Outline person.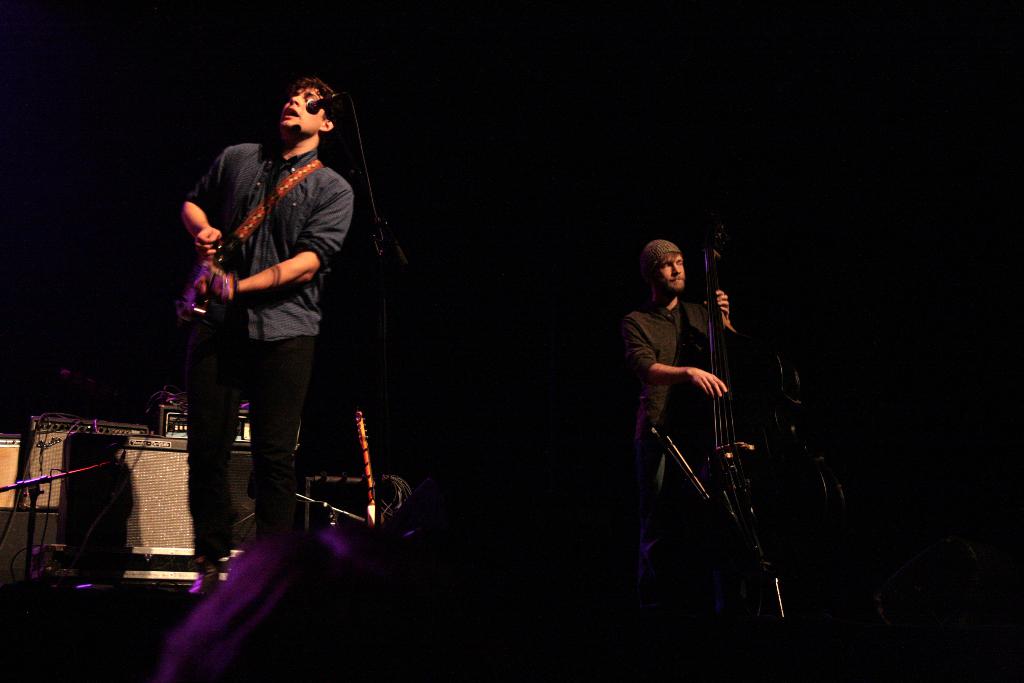
Outline: detection(159, 63, 365, 621).
